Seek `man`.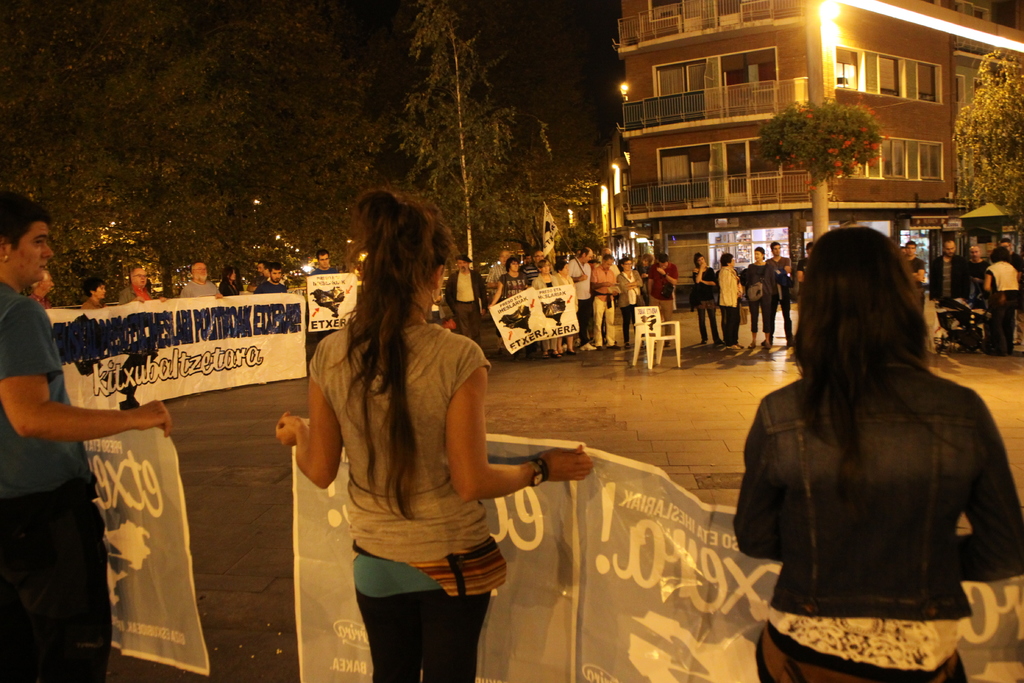
bbox(564, 247, 595, 350).
